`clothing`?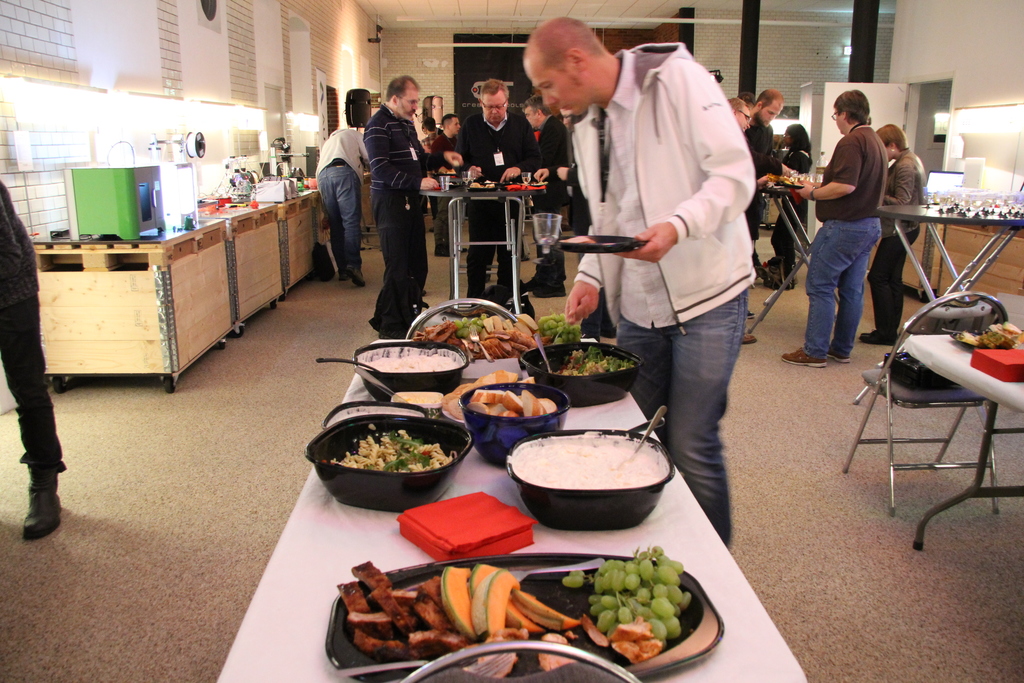
select_region(454, 114, 536, 292)
